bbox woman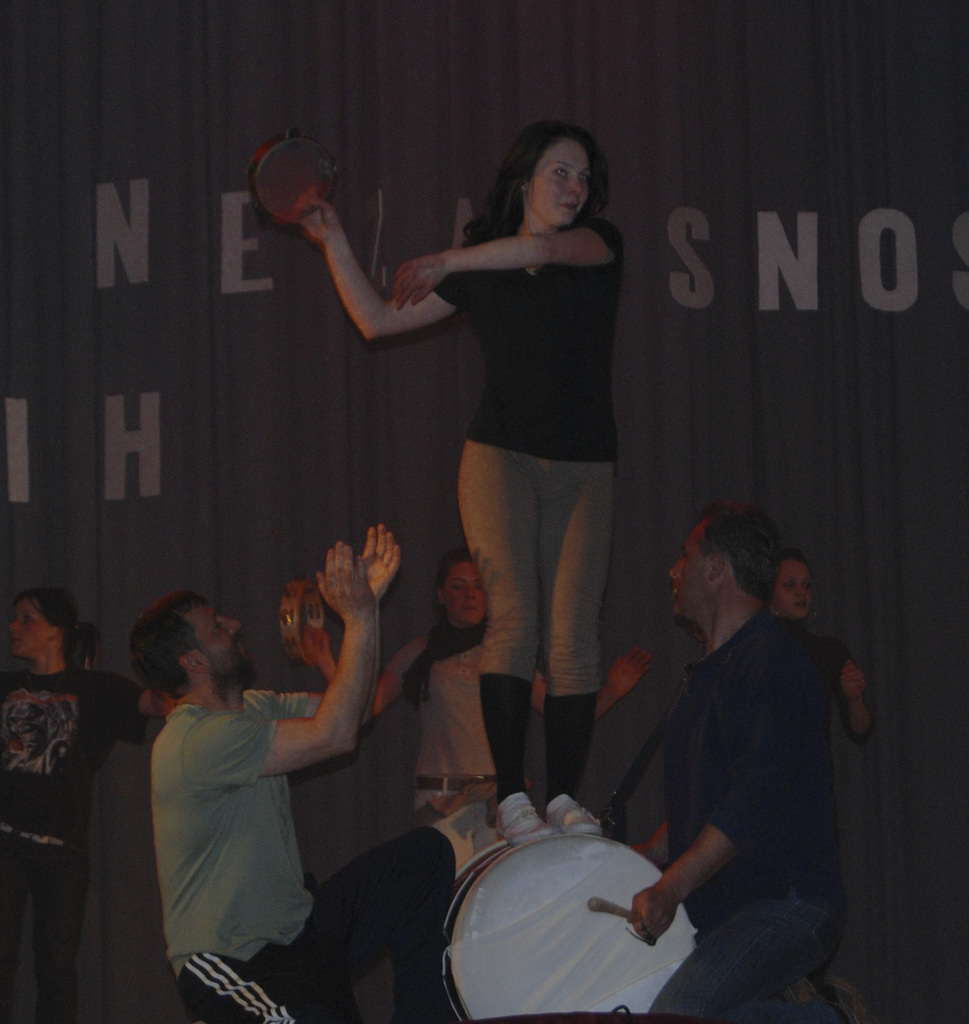
x1=0, y1=585, x2=165, y2=1023
